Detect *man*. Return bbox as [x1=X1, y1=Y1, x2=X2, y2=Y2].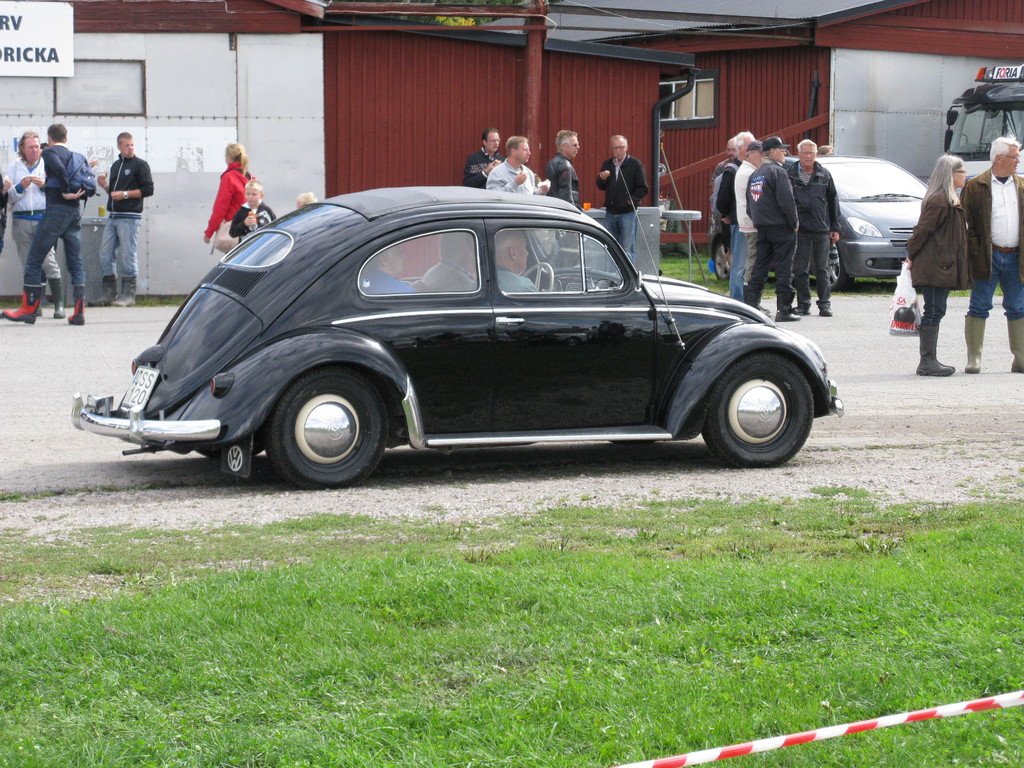
[x1=545, y1=131, x2=587, y2=211].
